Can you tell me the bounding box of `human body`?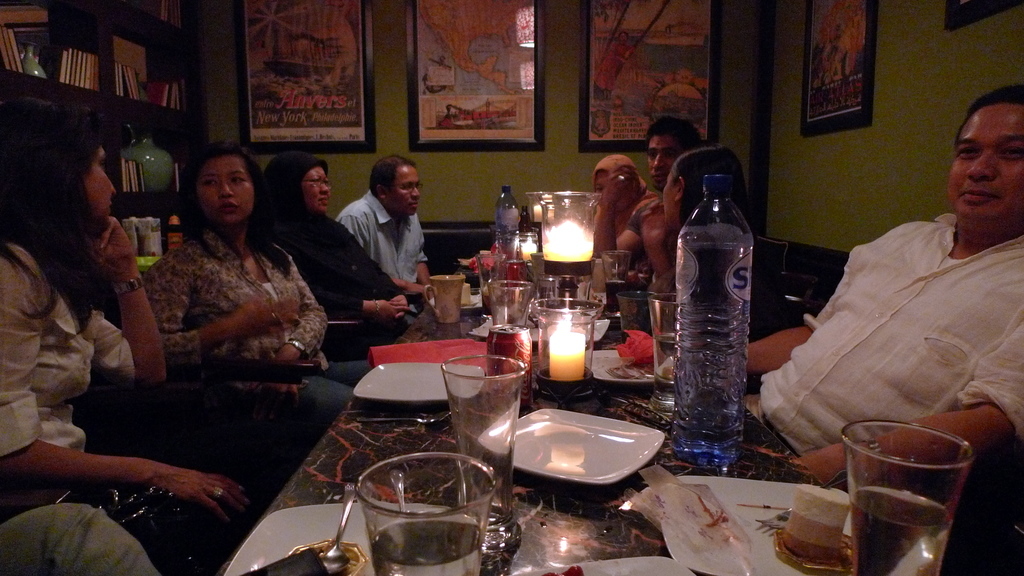
crop(329, 148, 438, 312).
